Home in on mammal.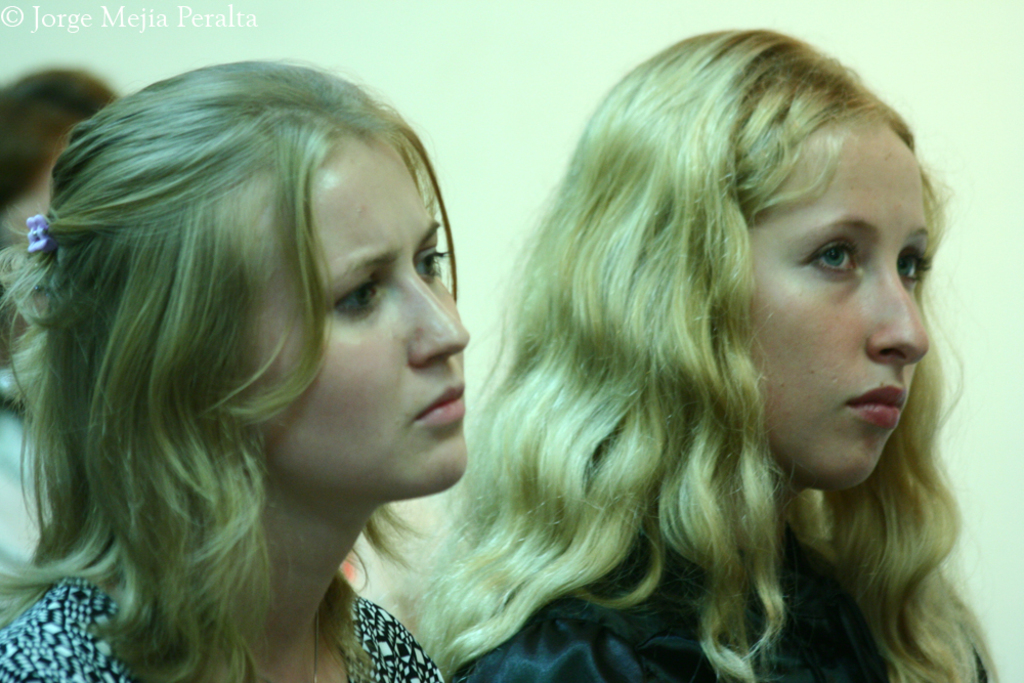
Homed in at region(7, 49, 557, 682).
